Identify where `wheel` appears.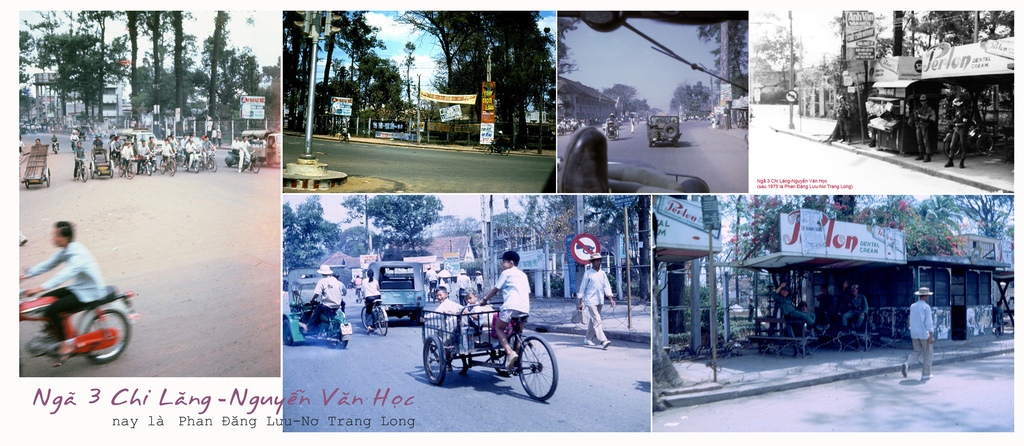
Appears at rect(422, 335, 447, 388).
